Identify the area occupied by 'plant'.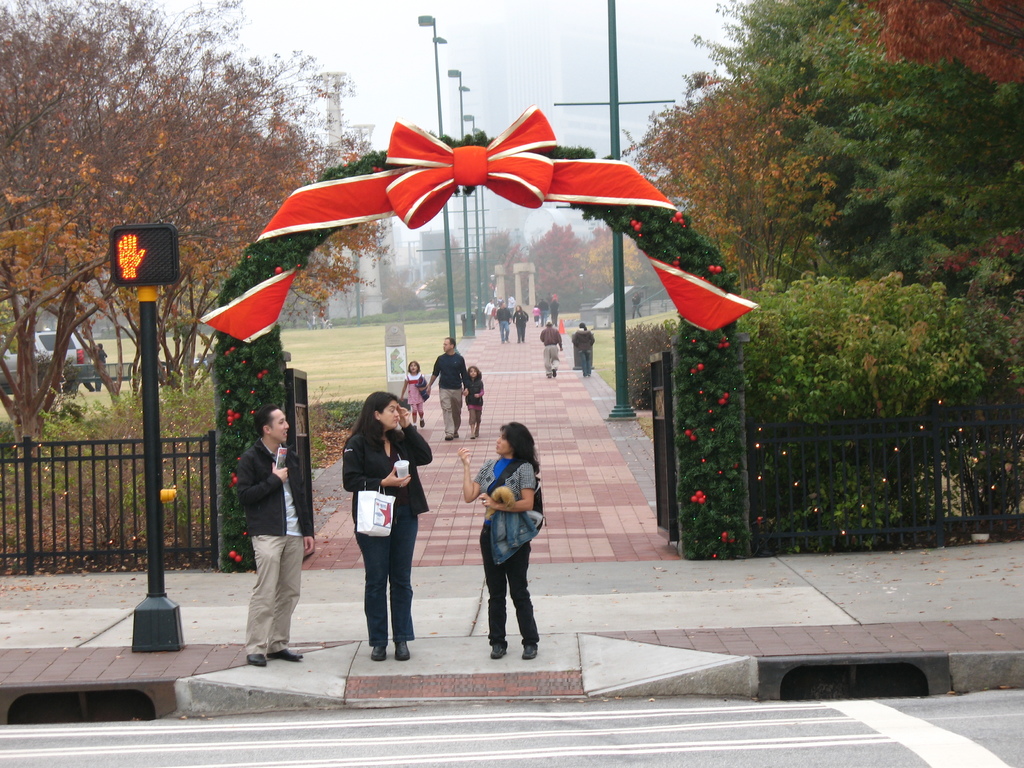
Area: bbox=(22, 348, 92, 402).
